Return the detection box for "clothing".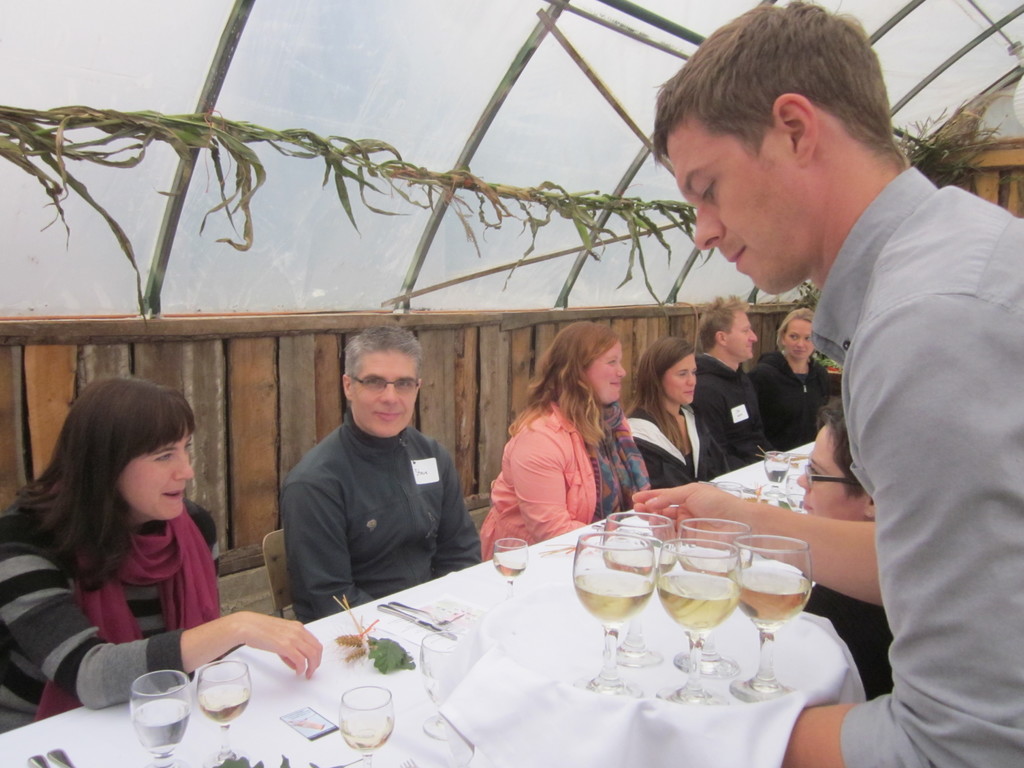
rect(278, 405, 479, 626).
